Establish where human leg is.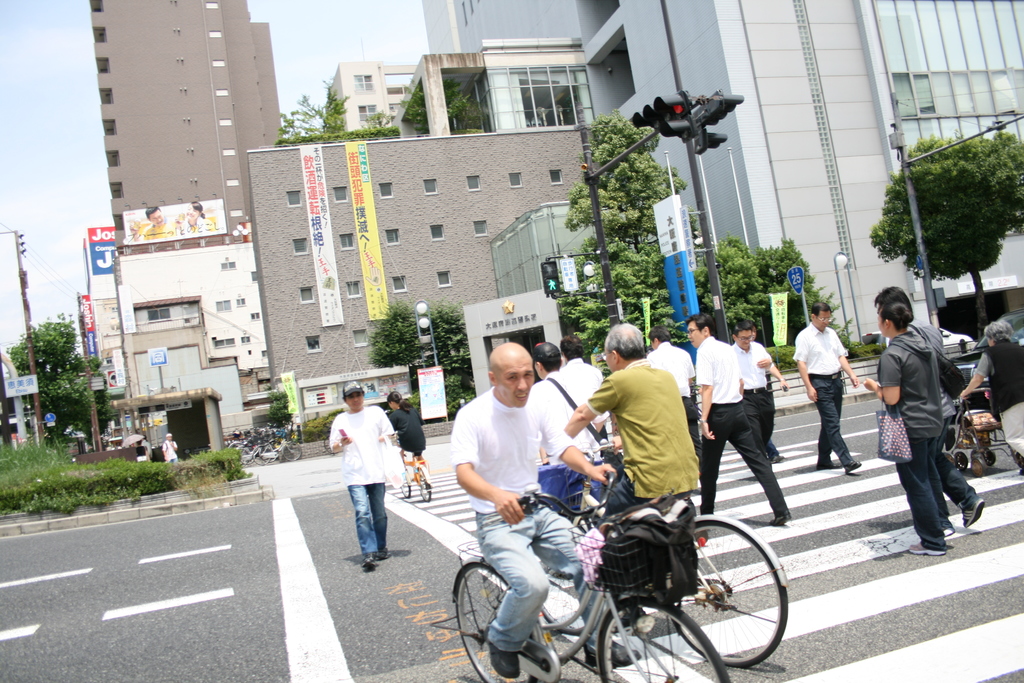
Established at locate(811, 393, 862, 477).
